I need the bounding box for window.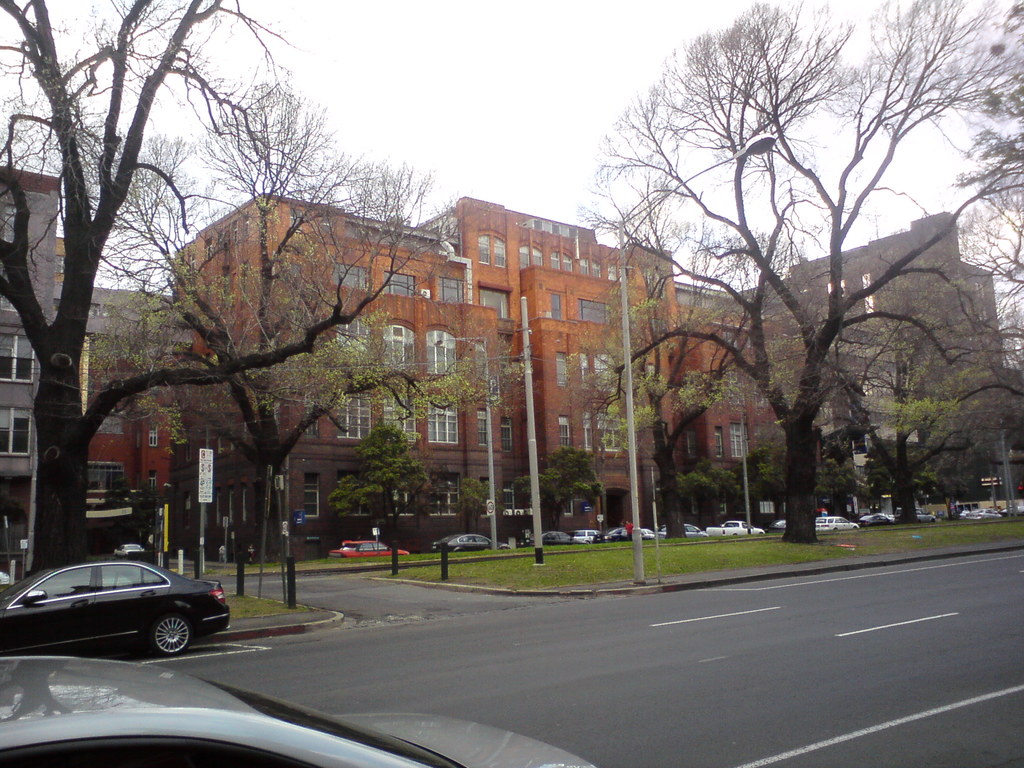
Here it is: rect(0, 333, 38, 383).
